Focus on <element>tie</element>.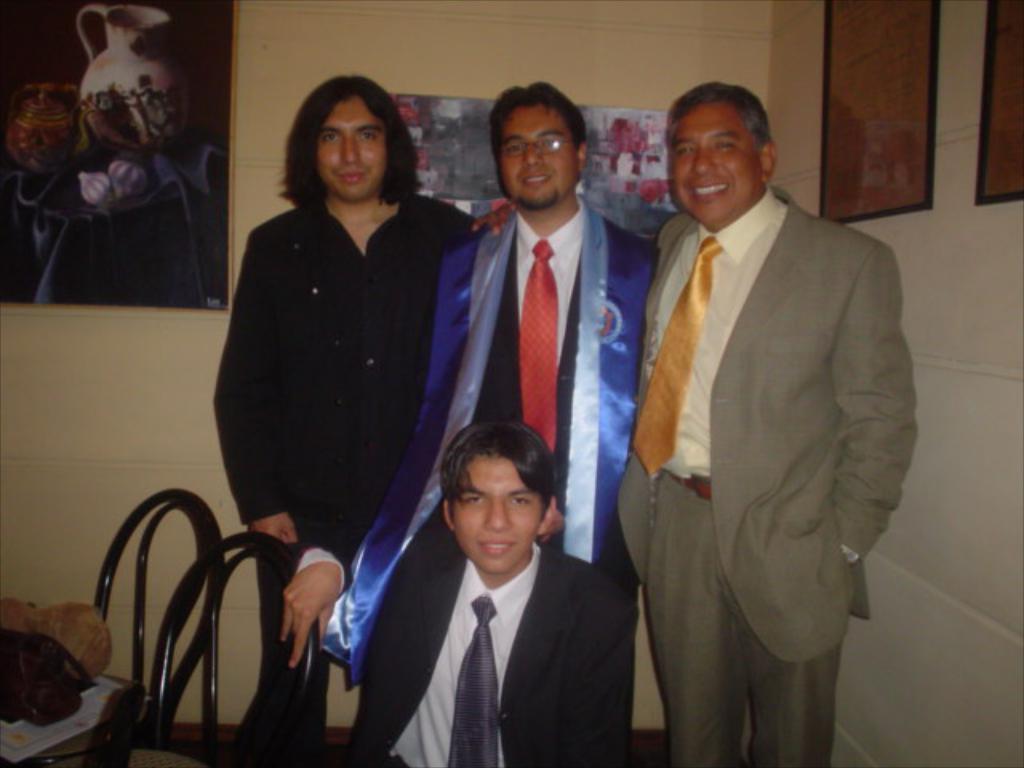
Focused at (x1=451, y1=594, x2=498, y2=766).
